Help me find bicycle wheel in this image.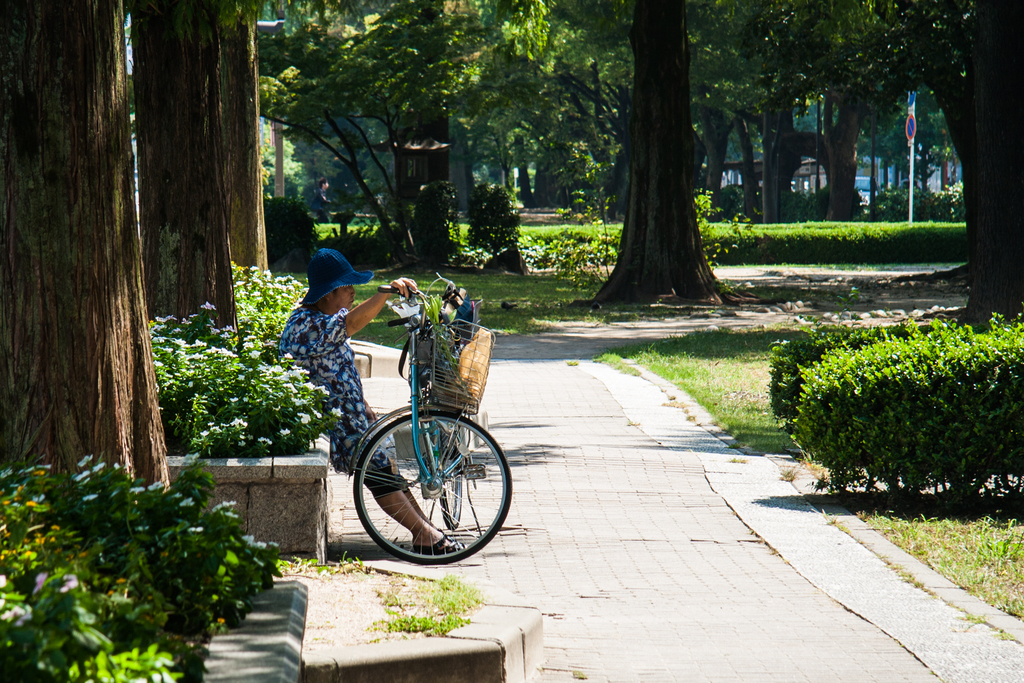
Found it: region(350, 396, 497, 568).
